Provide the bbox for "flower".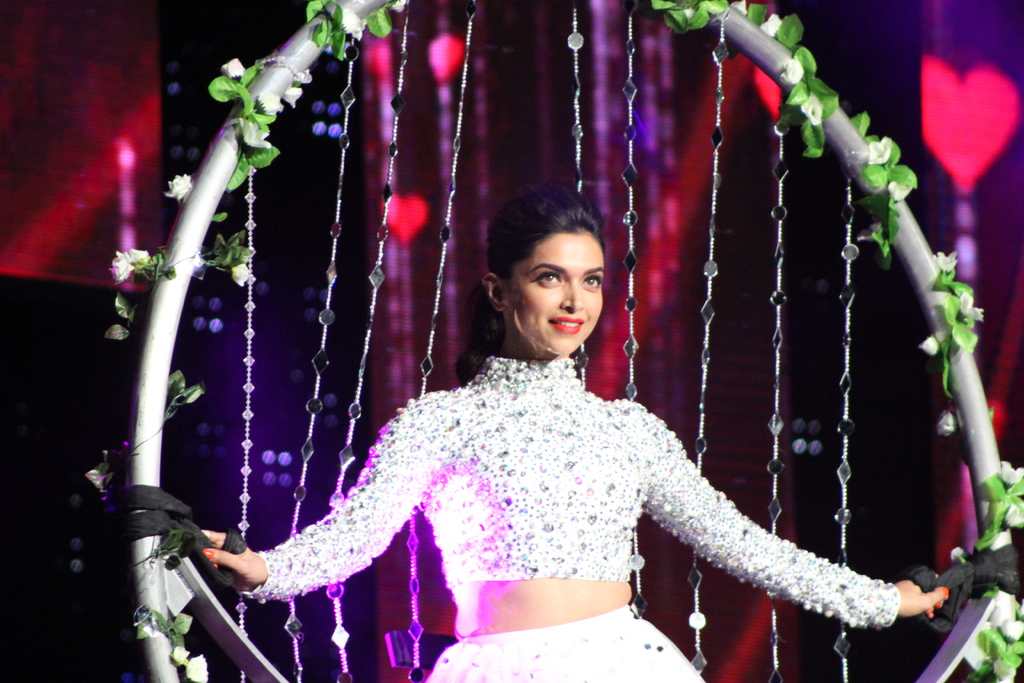
286/88/301/110.
